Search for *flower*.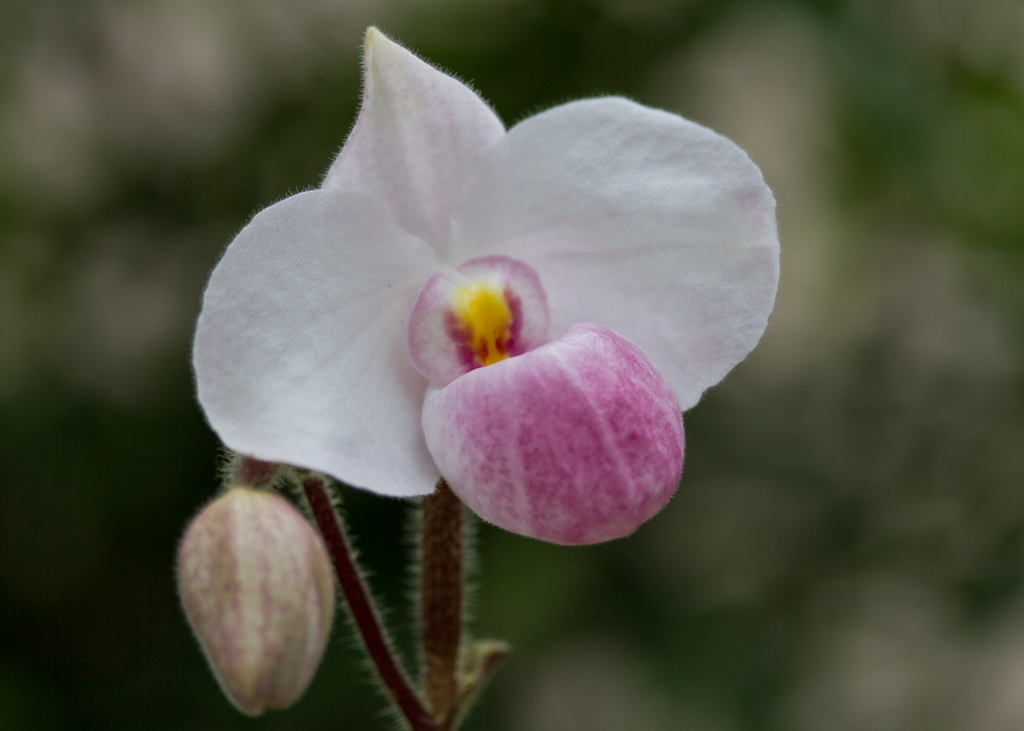
Found at rect(194, 22, 786, 549).
